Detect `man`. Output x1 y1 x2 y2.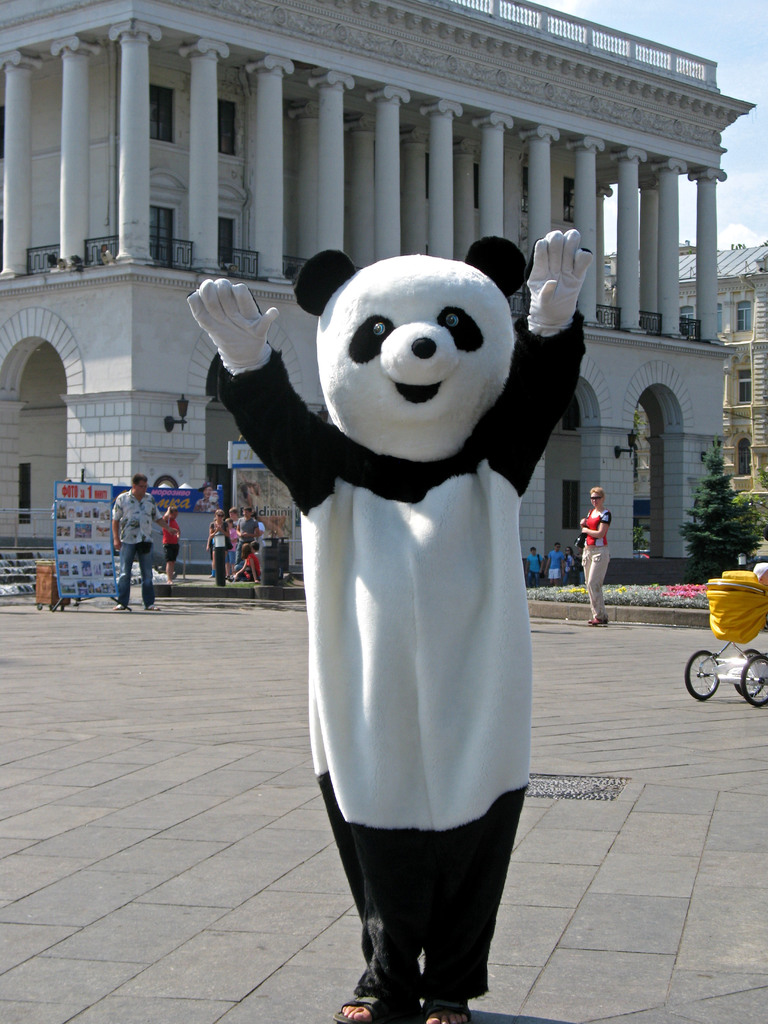
236 508 259 573.
